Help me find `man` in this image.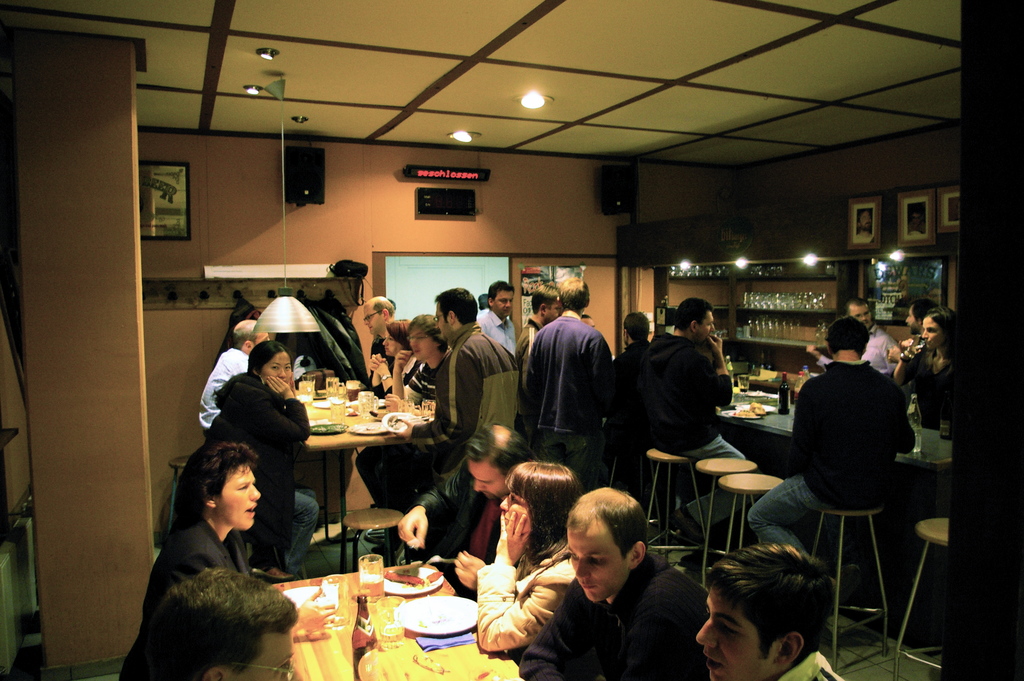
Found it: box=[624, 299, 748, 475].
